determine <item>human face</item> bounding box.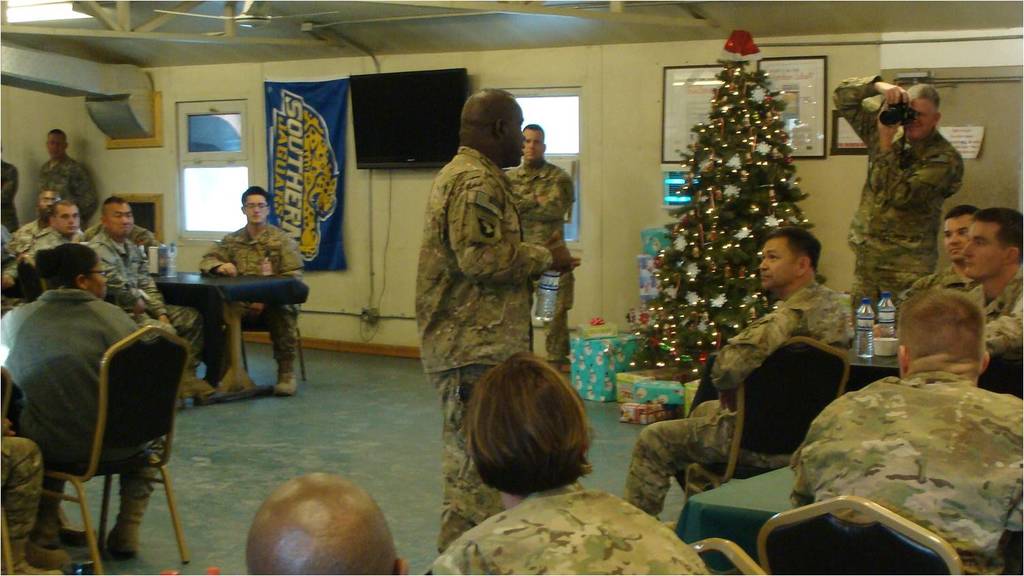
Determined: l=507, t=101, r=526, b=169.
